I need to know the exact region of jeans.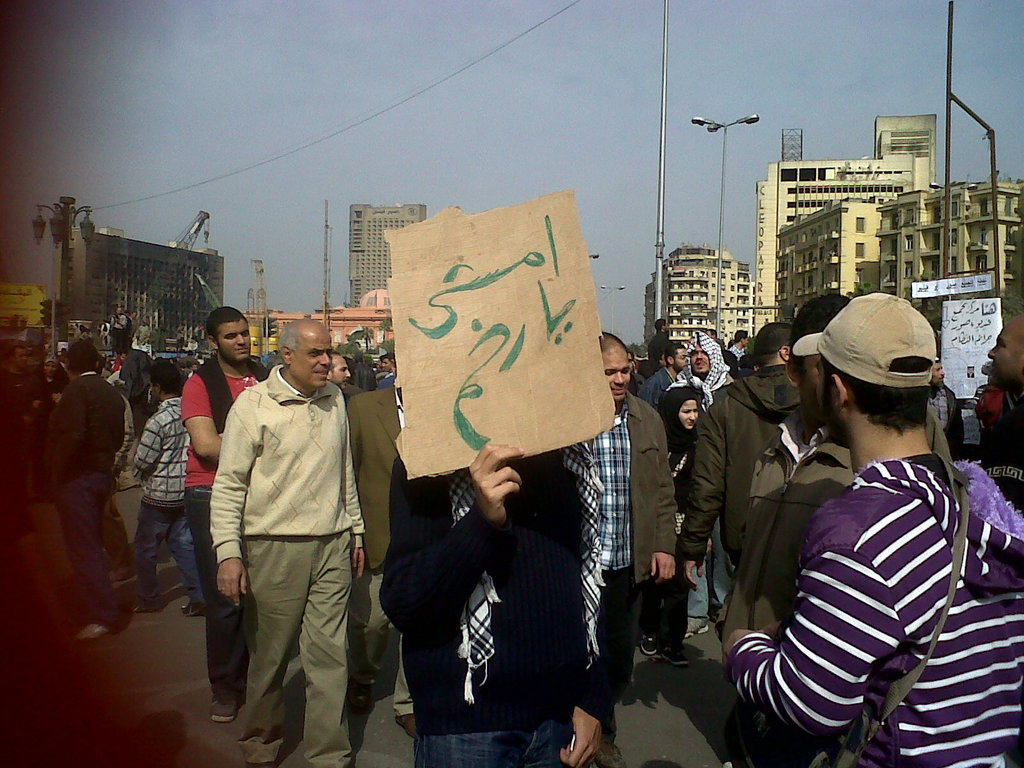
Region: rect(414, 722, 571, 767).
